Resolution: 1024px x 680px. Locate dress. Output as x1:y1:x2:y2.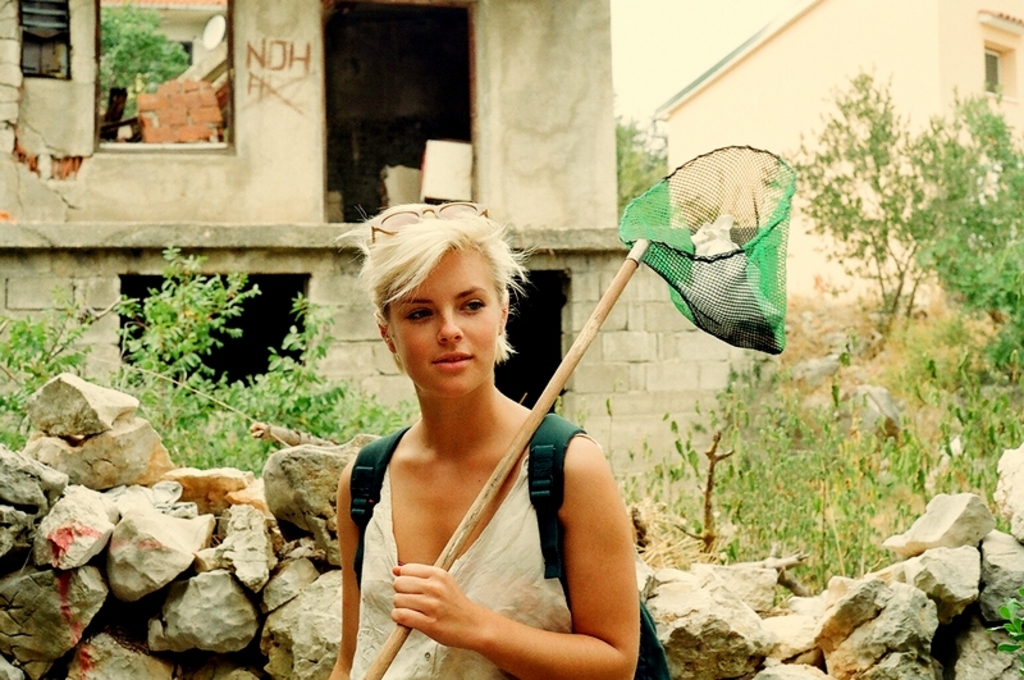
347:403:570:679.
